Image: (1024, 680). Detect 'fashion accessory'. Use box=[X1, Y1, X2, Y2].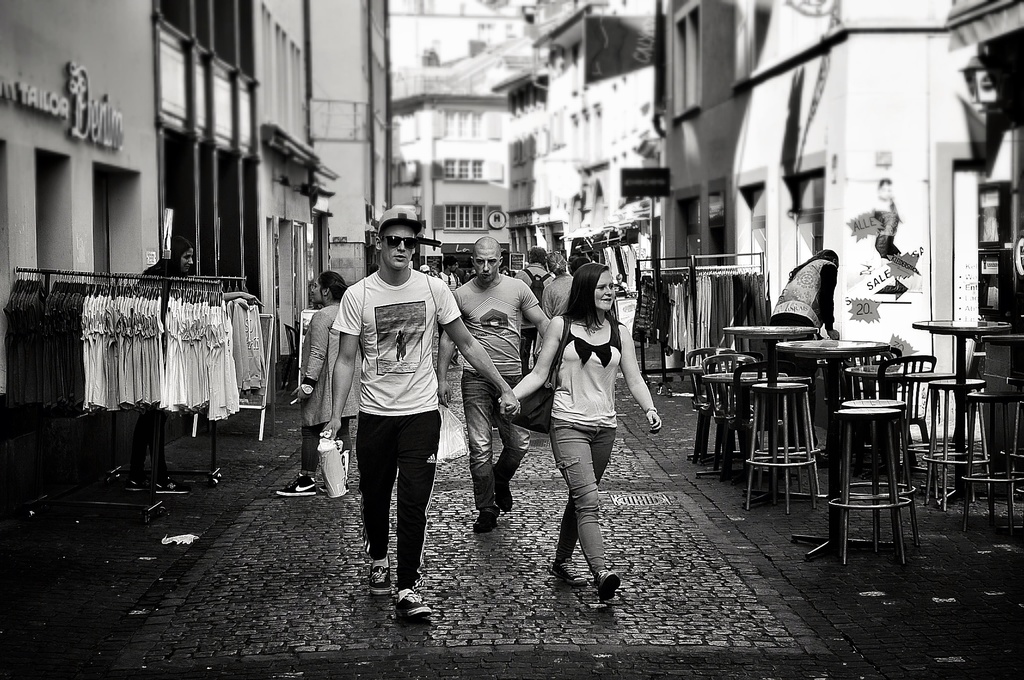
box=[124, 478, 148, 493].
